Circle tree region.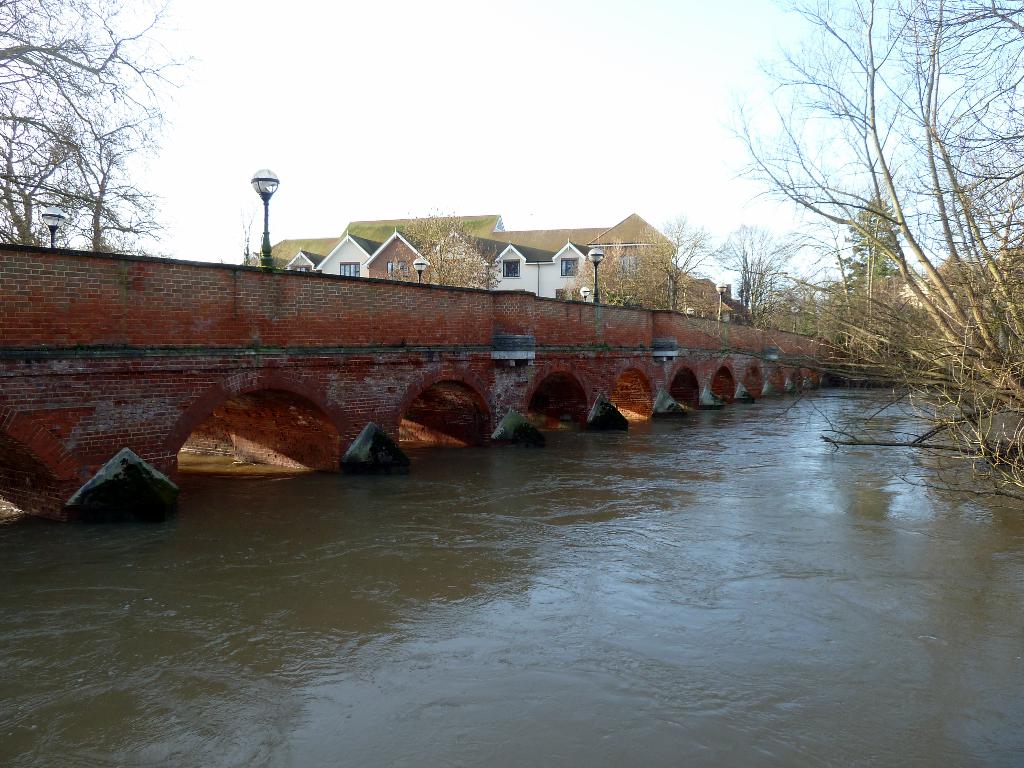
Region: bbox(570, 216, 717, 307).
